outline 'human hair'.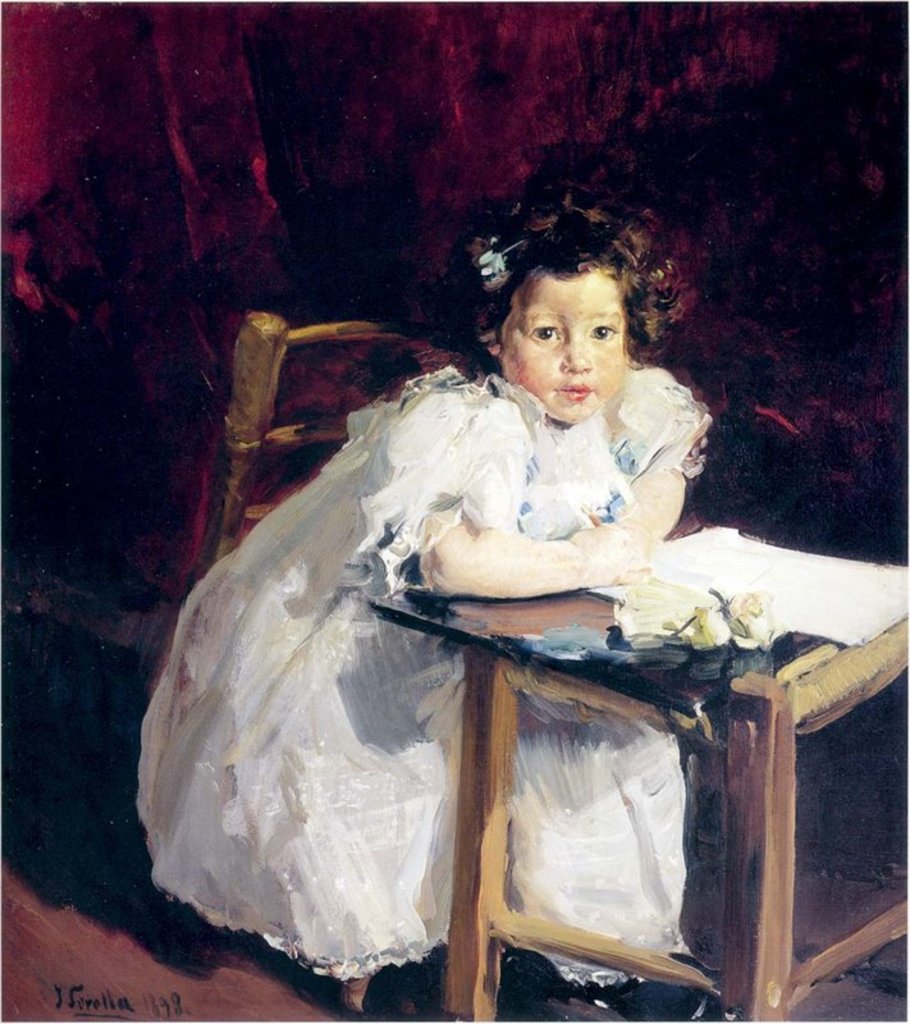
Outline: detection(448, 187, 704, 360).
